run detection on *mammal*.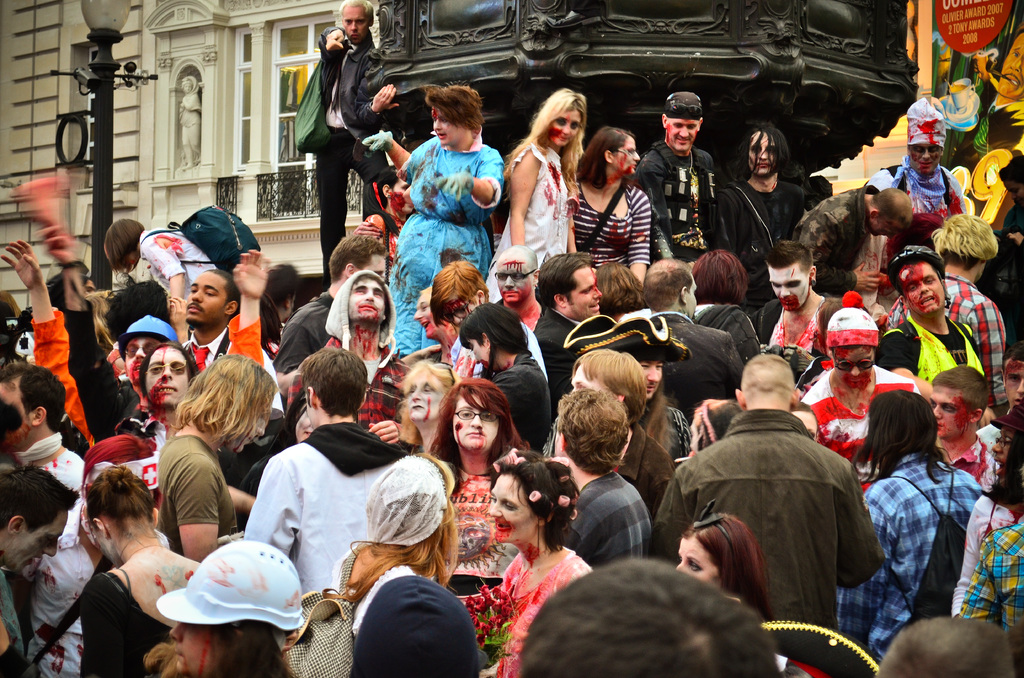
Result: {"x1": 278, "y1": 232, "x2": 395, "y2": 371}.
